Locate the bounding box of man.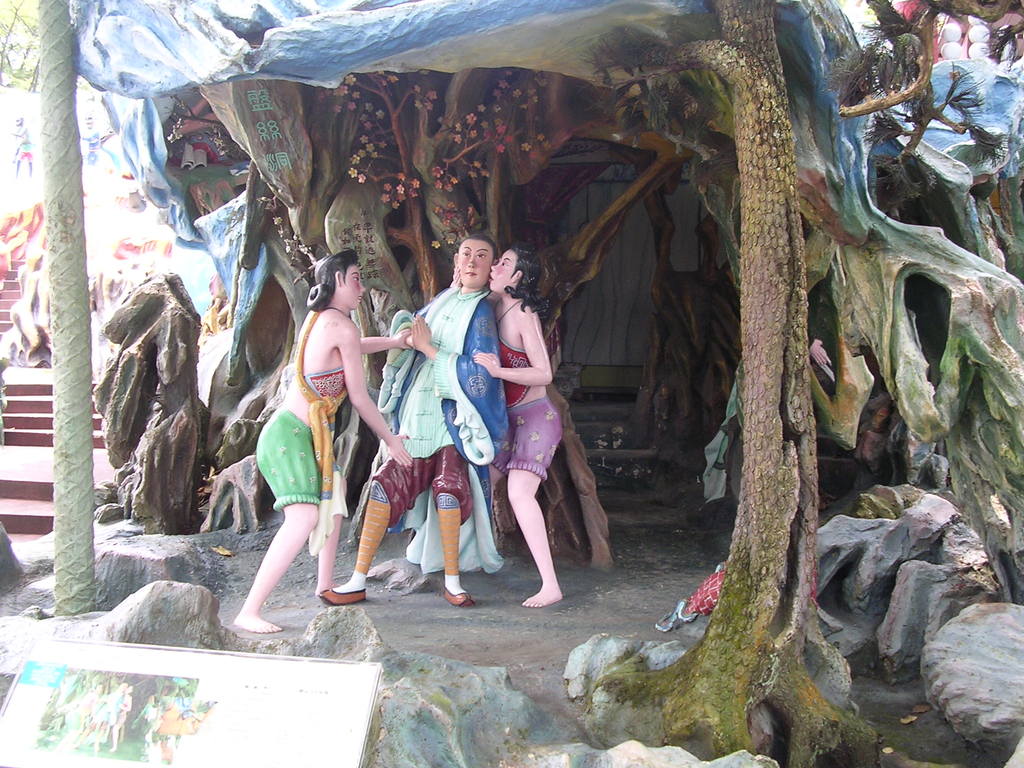
Bounding box: detection(227, 249, 413, 630).
